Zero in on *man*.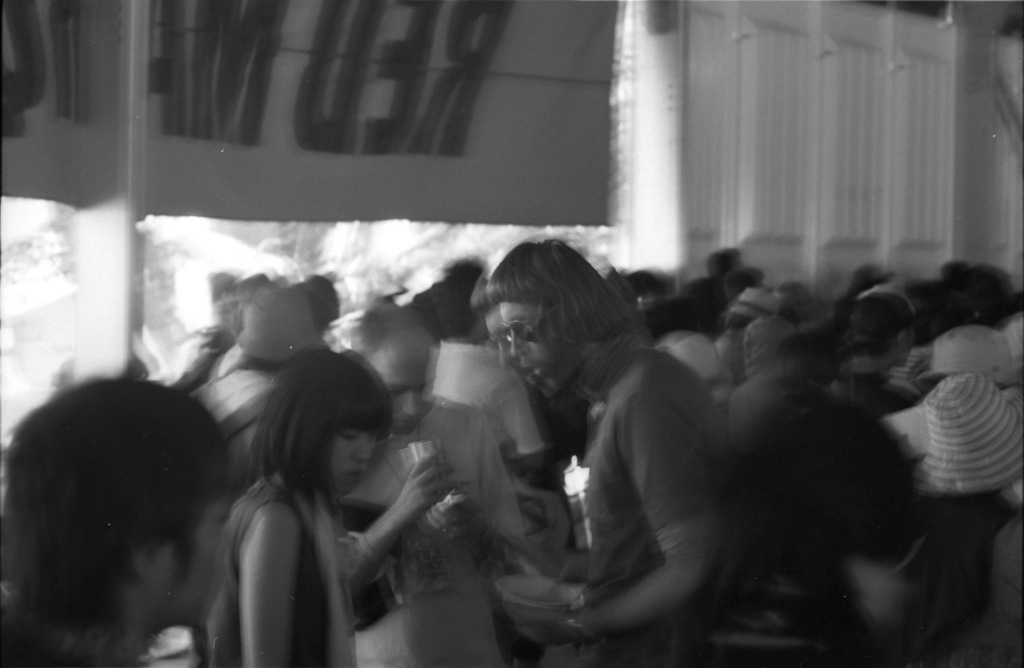
Zeroed in: 473 234 724 667.
